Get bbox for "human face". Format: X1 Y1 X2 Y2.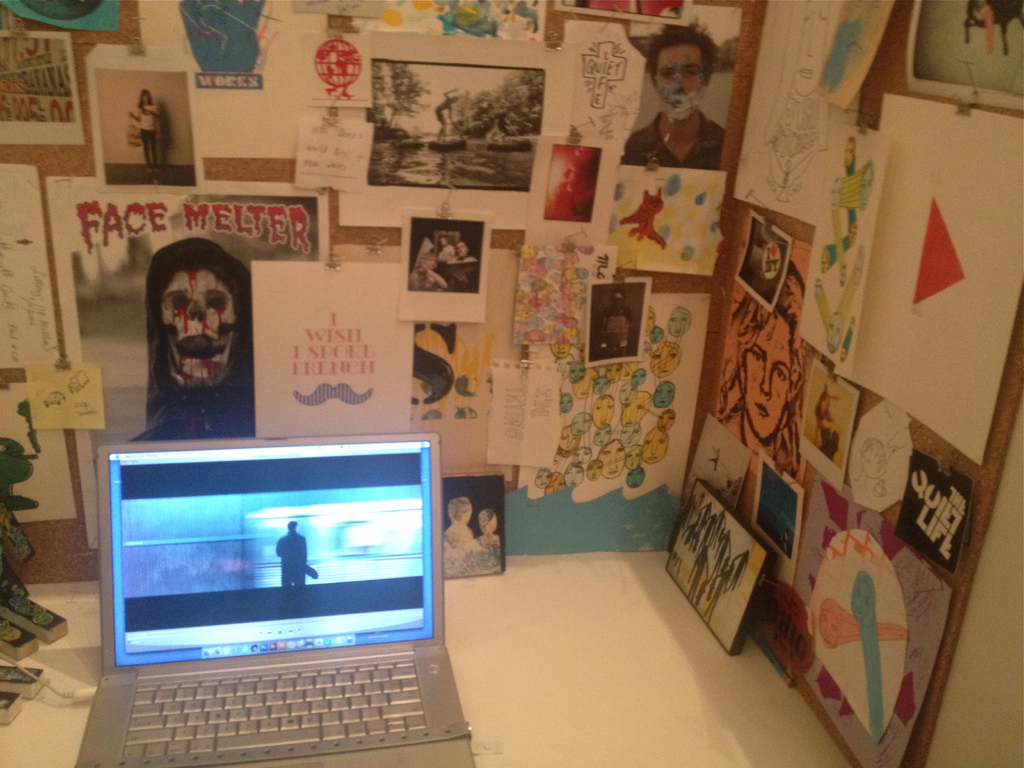
643 429 669 461.
